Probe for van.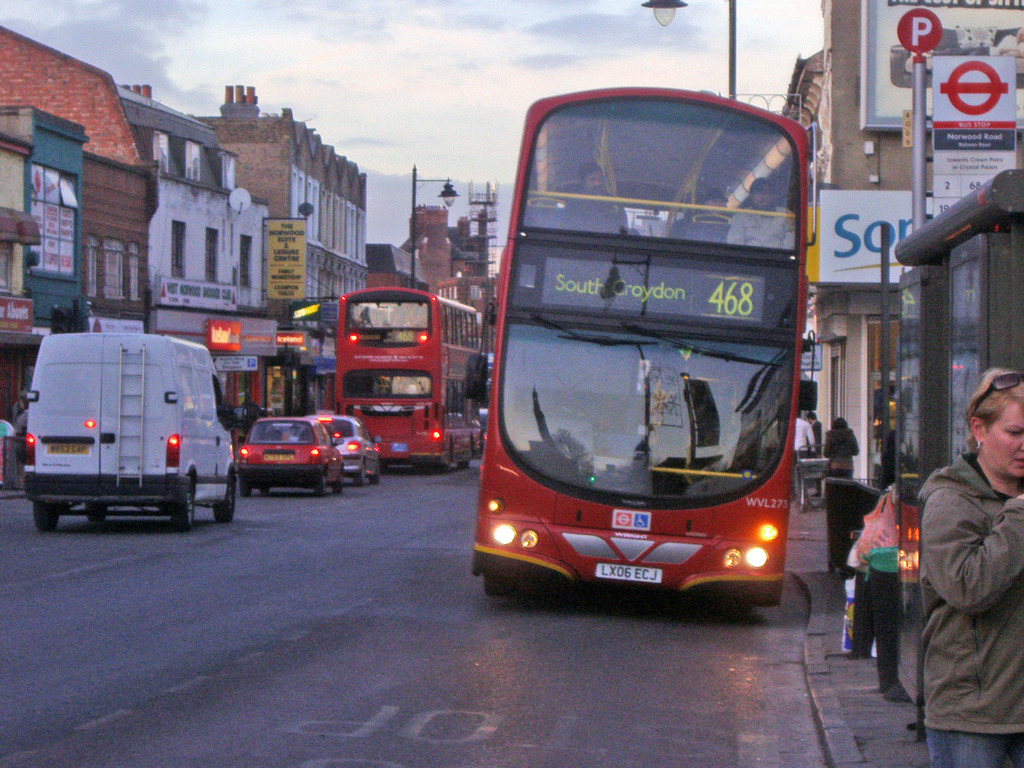
Probe result: bbox=[22, 328, 240, 533].
